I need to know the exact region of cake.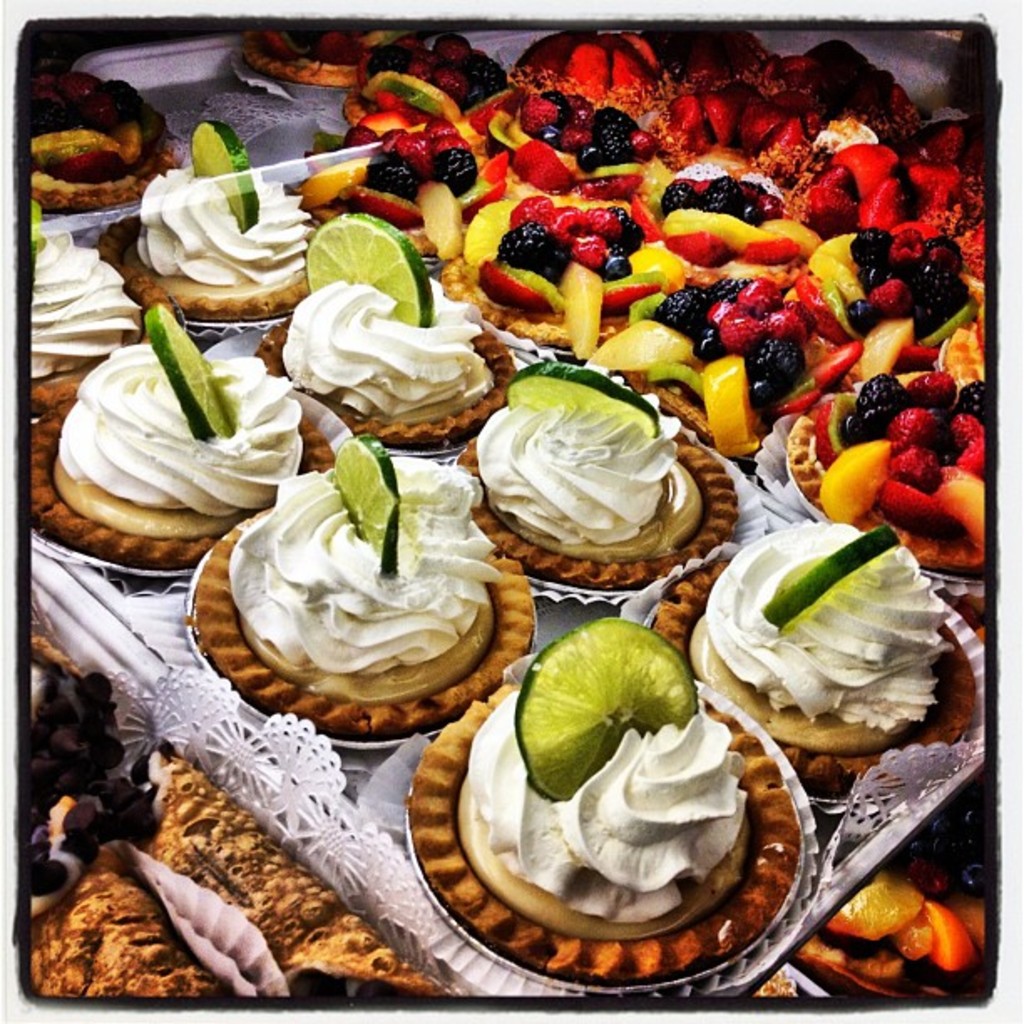
Region: l=194, t=470, r=500, b=738.
